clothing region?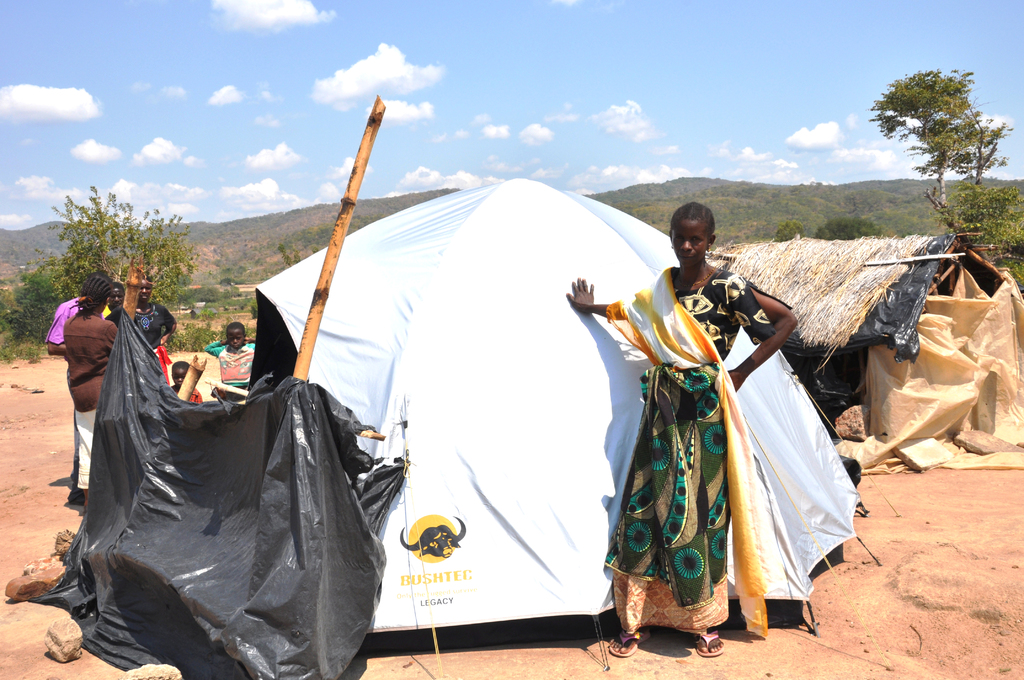
(608,251,780,651)
